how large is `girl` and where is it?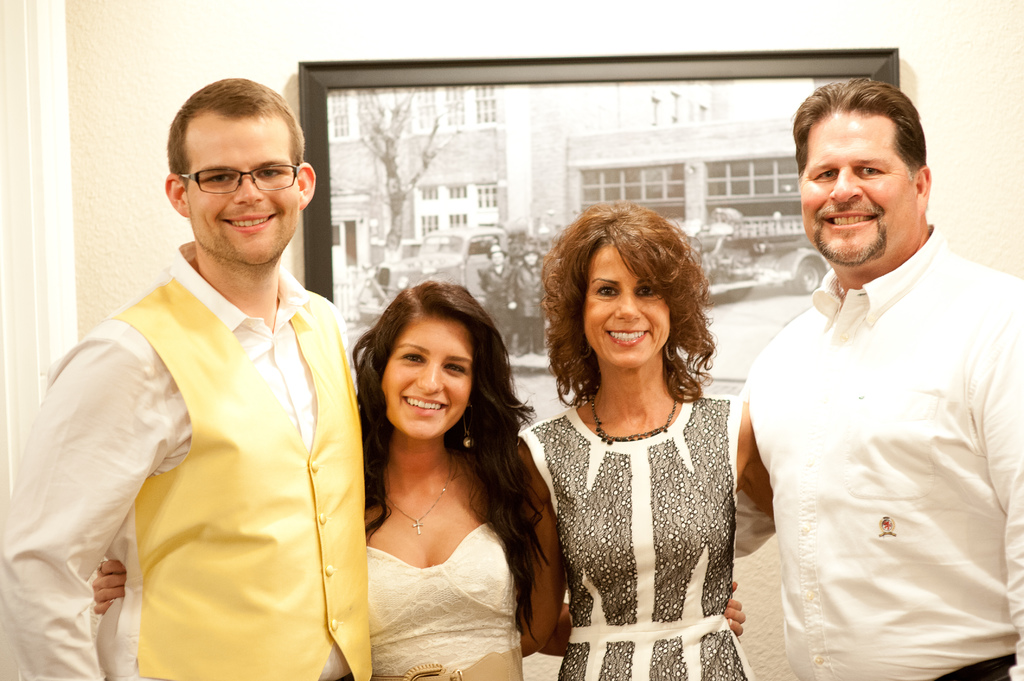
Bounding box: x1=353, y1=287, x2=550, y2=680.
